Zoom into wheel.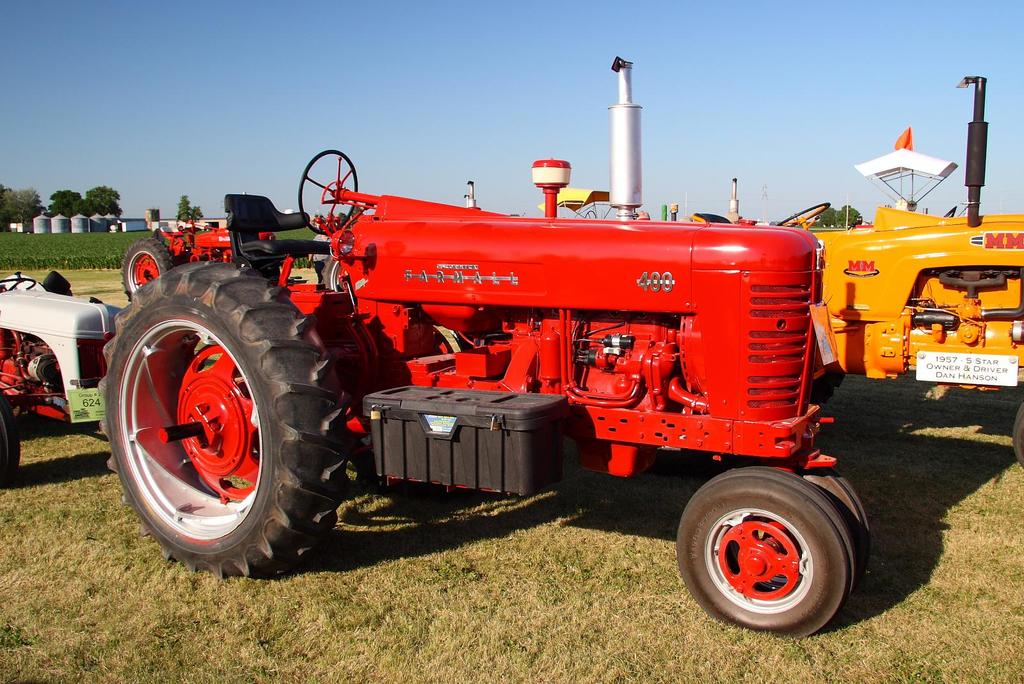
Zoom target: {"left": 806, "top": 372, "right": 845, "bottom": 405}.
